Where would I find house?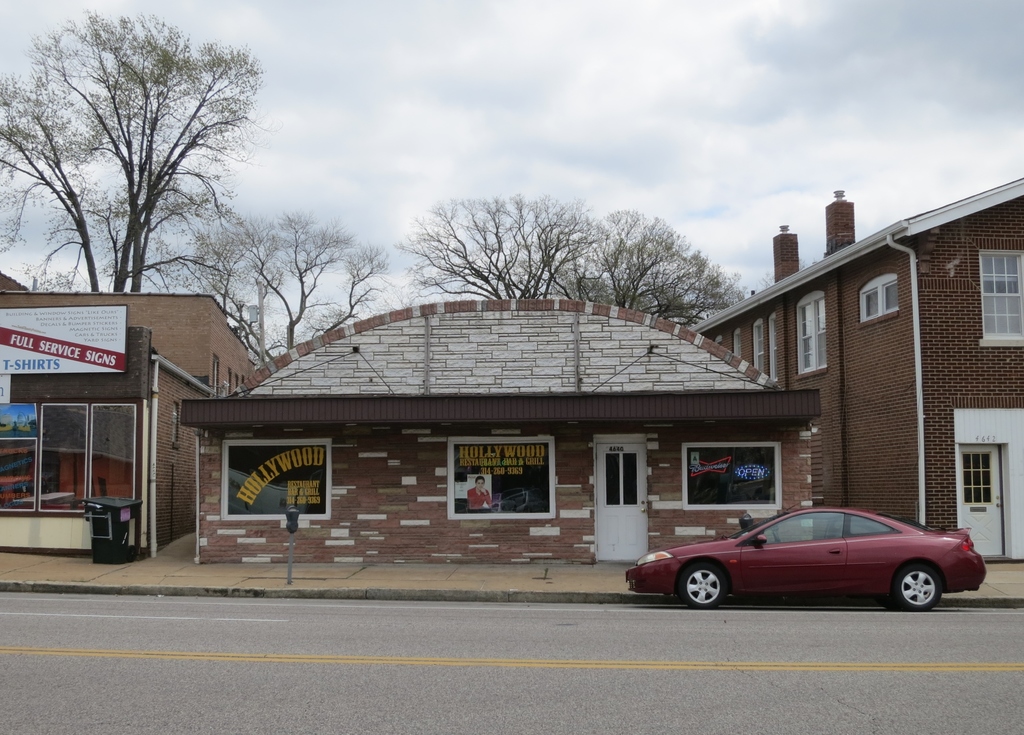
At left=685, top=172, right=1023, bottom=565.
